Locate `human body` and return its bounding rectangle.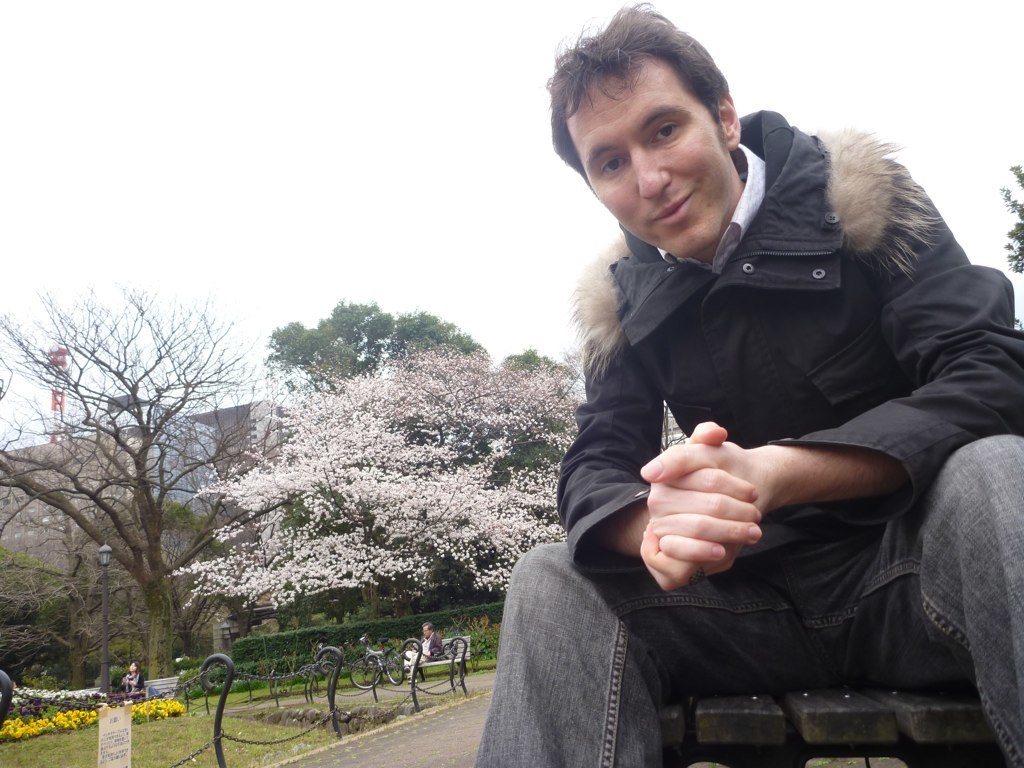
x1=406, y1=618, x2=450, y2=675.
